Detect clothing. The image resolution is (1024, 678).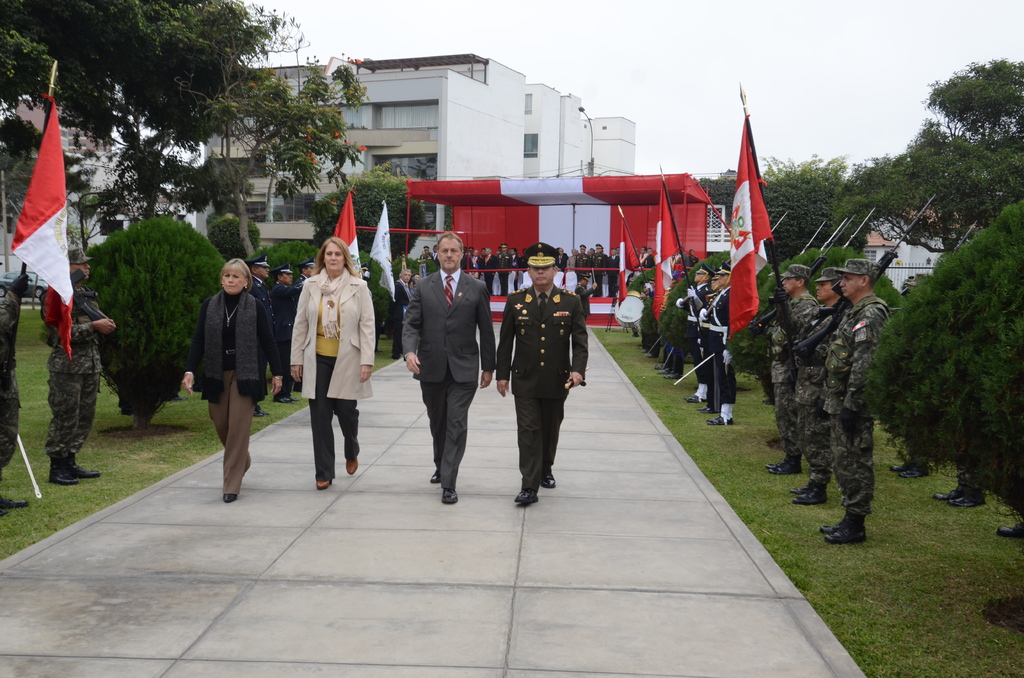
left=181, top=285, right=279, bottom=501.
